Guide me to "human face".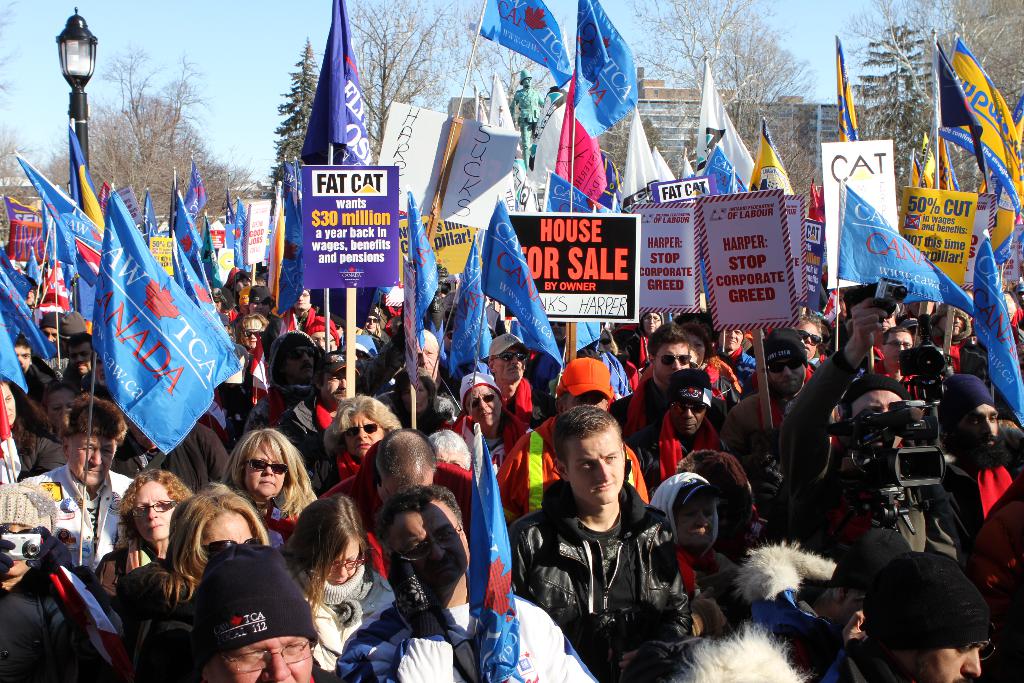
Guidance: detection(133, 481, 176, 539).
